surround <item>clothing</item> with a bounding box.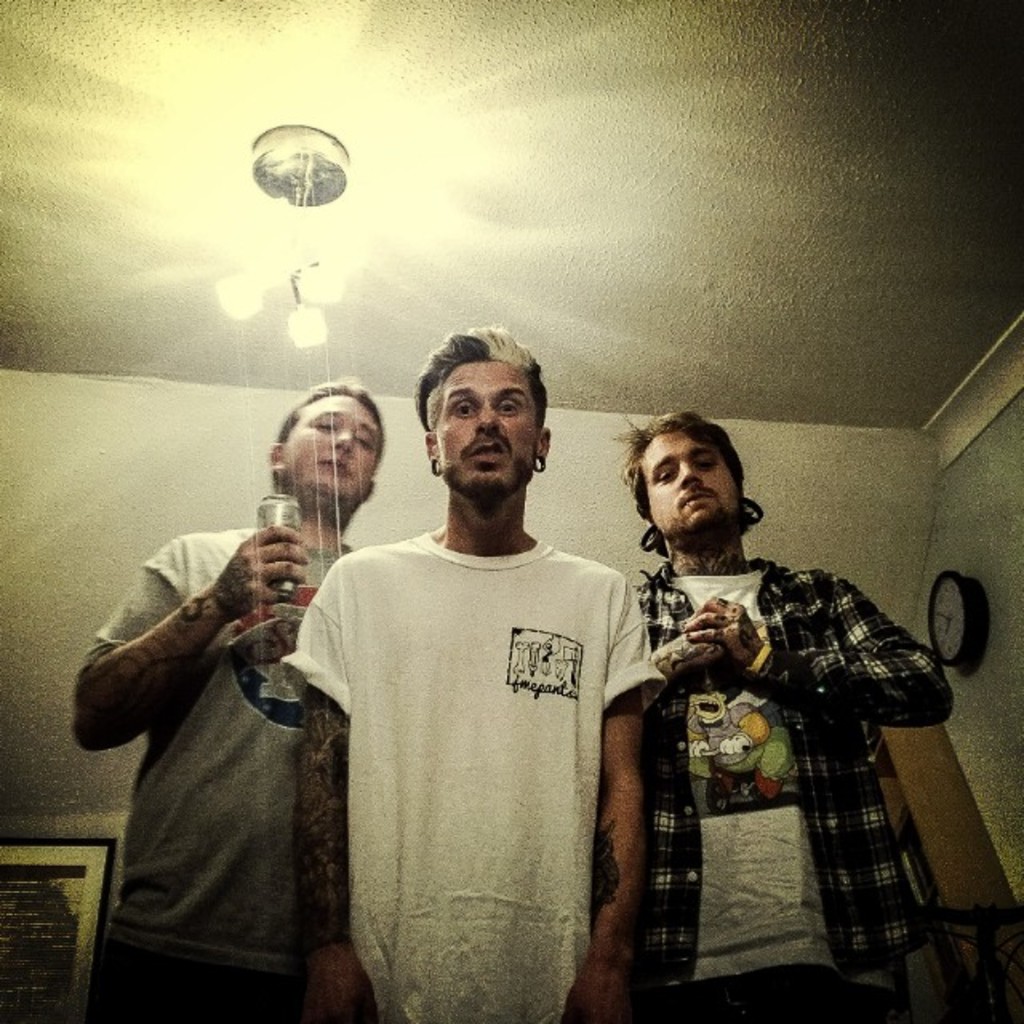
(285,446,667,1010).
